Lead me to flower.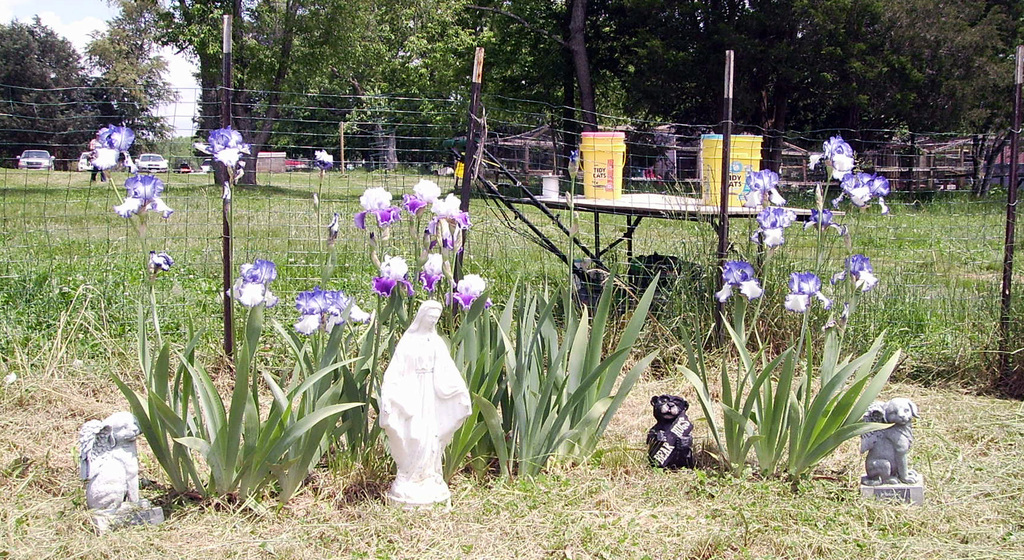
Lead to <region>801, 209, 845, 236</region>.
